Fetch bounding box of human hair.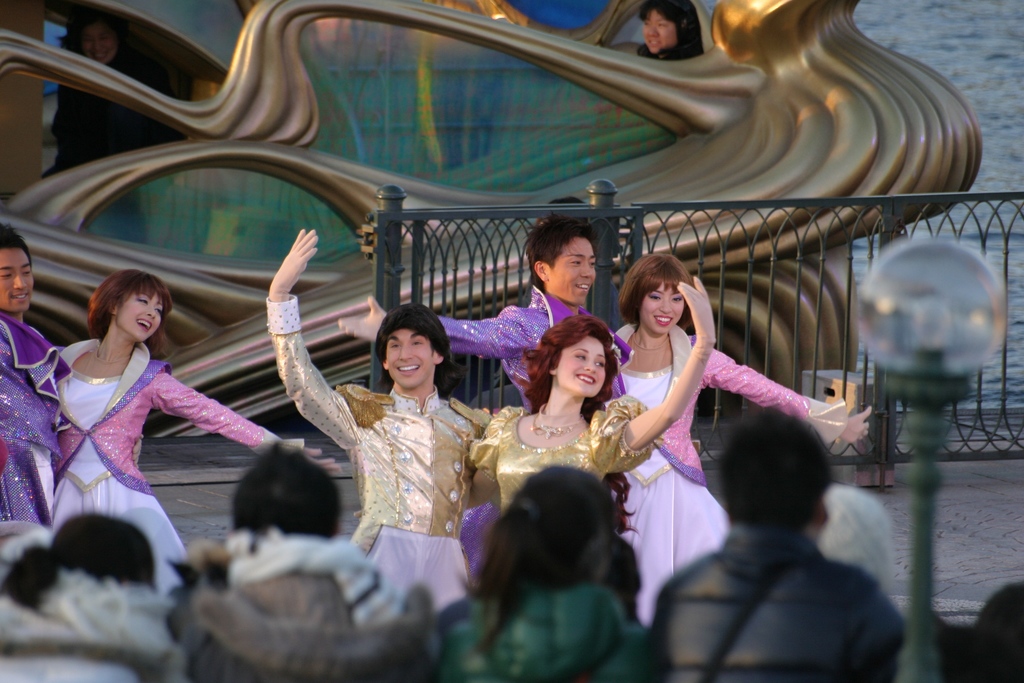
Bbox: (left=524, top=211, right=598, bottom=293).
